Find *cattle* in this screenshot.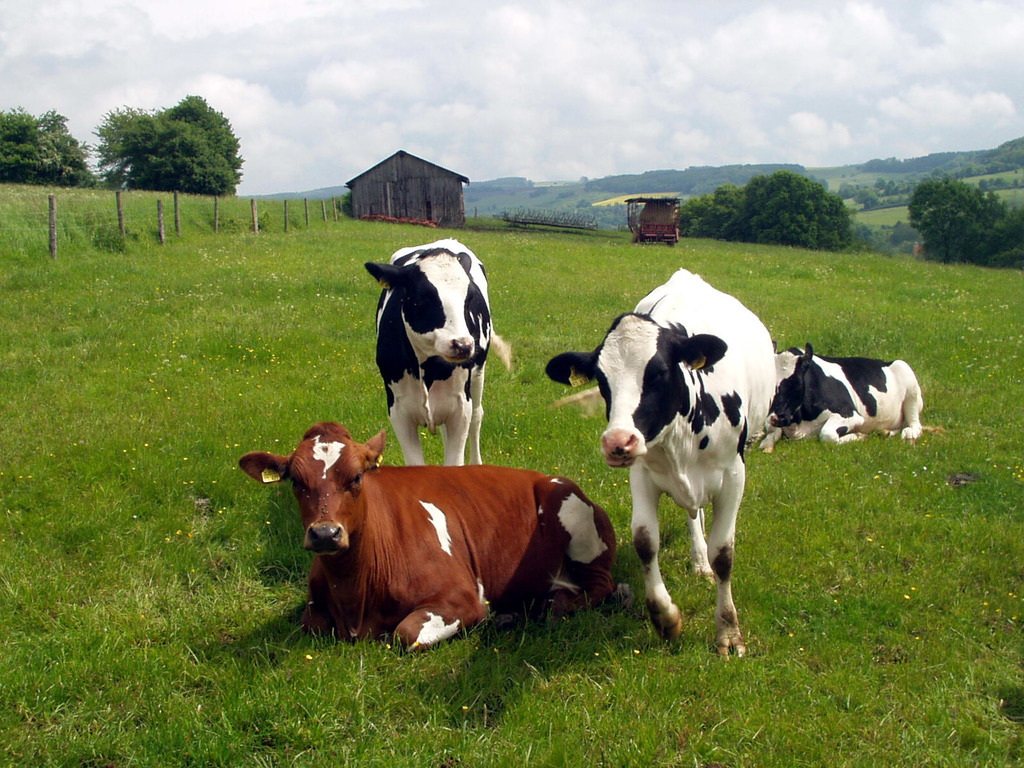
The bounding box for *cattle* is region(346, 228, 502, 477).
